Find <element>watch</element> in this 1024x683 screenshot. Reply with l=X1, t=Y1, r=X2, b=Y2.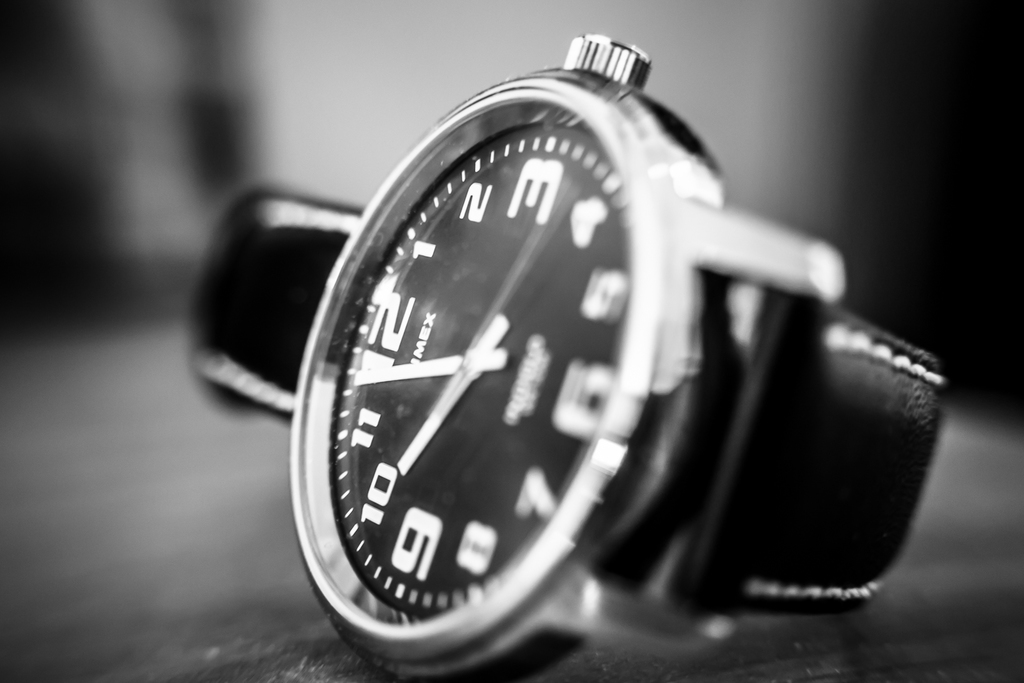
l=194, t=31, r=938, b=682.
